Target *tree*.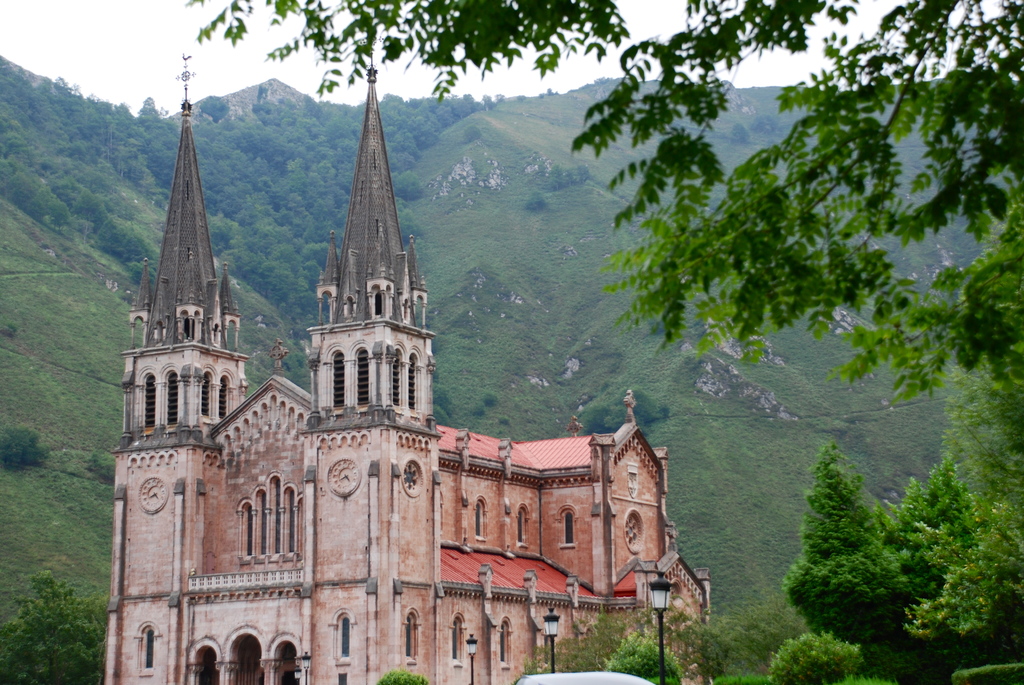
Target region: BBox(727, 117, 751, 147).
